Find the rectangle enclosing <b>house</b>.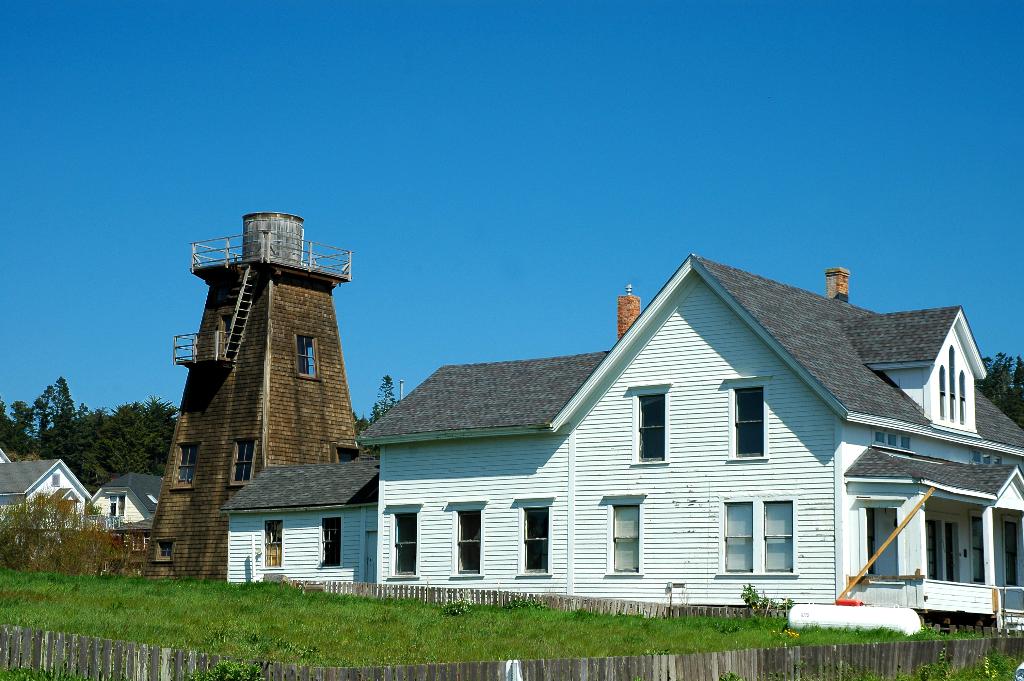
<region>102, 470, 164, 570</region>.
